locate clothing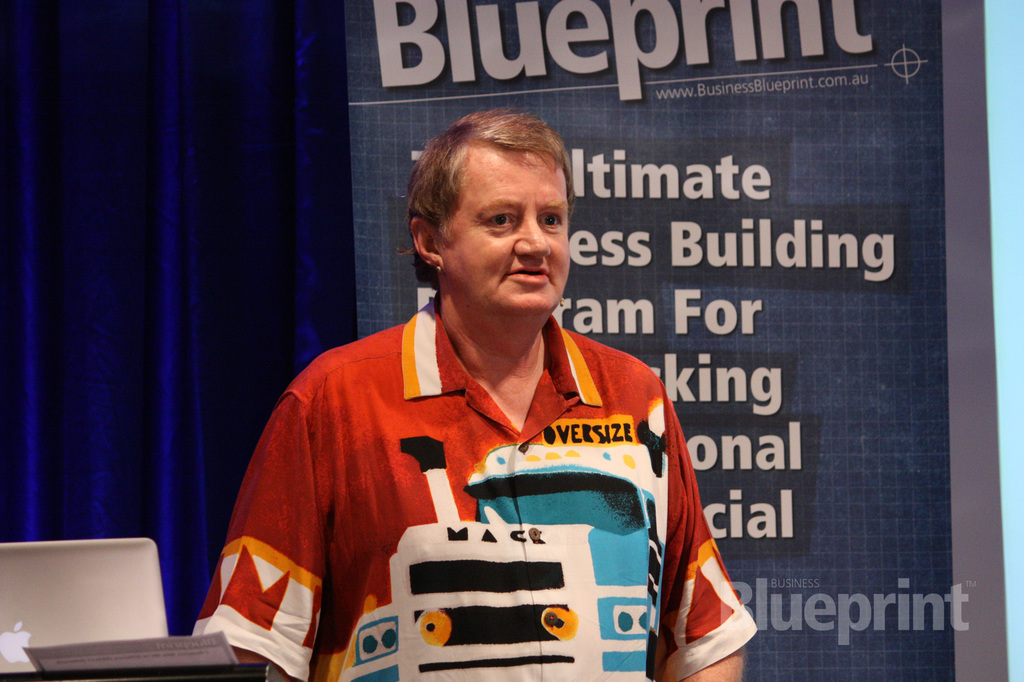
{"left": 209, "top": 299, "right": 716, "bottom": 655}
